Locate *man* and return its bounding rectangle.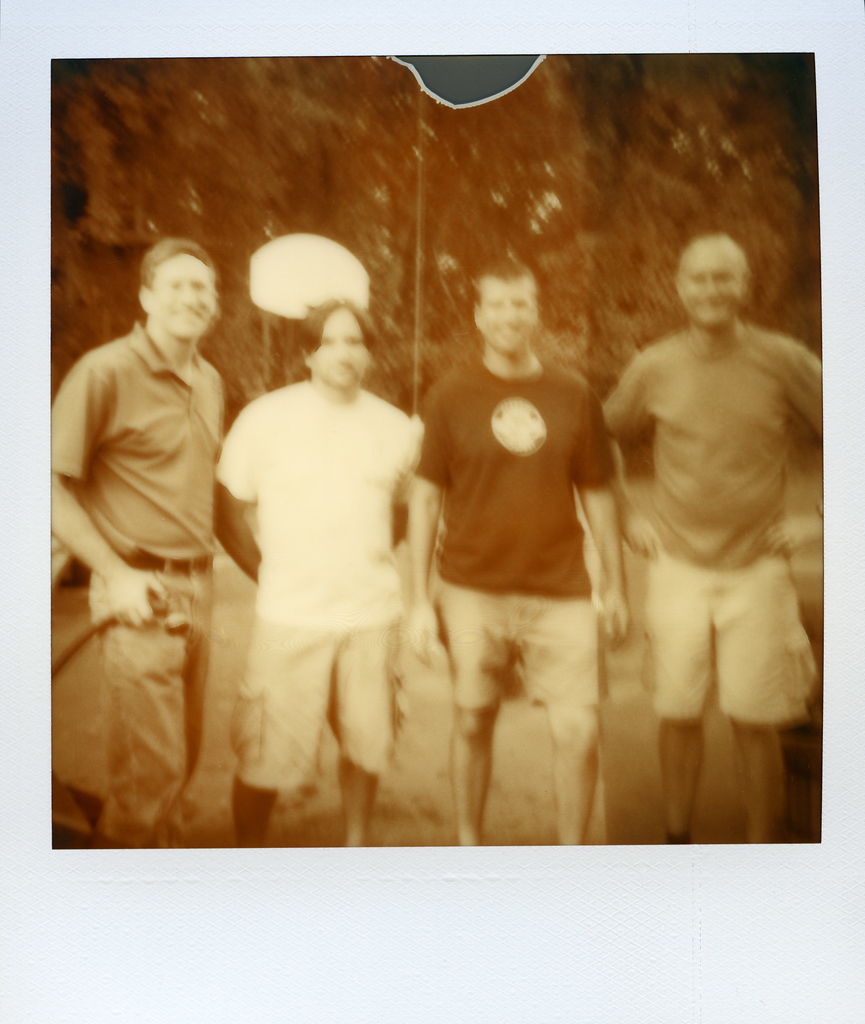
[x1=47, y1=237, x2=271, y2=842].
